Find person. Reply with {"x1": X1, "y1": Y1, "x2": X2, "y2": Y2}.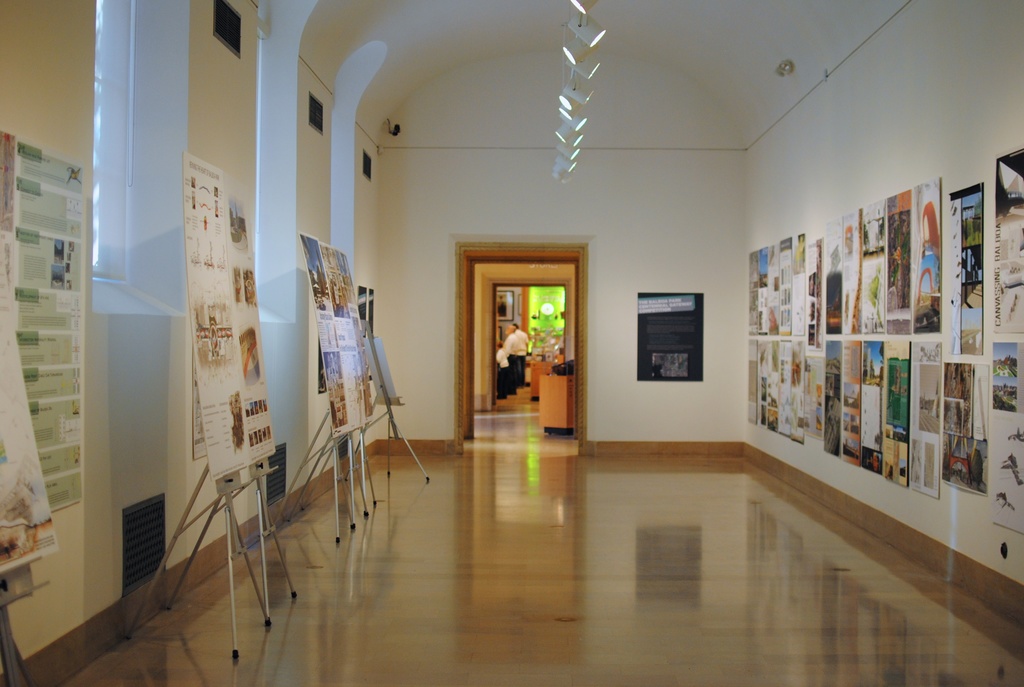
{"x1": 495, "y1": 317, "x2": 527, "y2": 383}.
